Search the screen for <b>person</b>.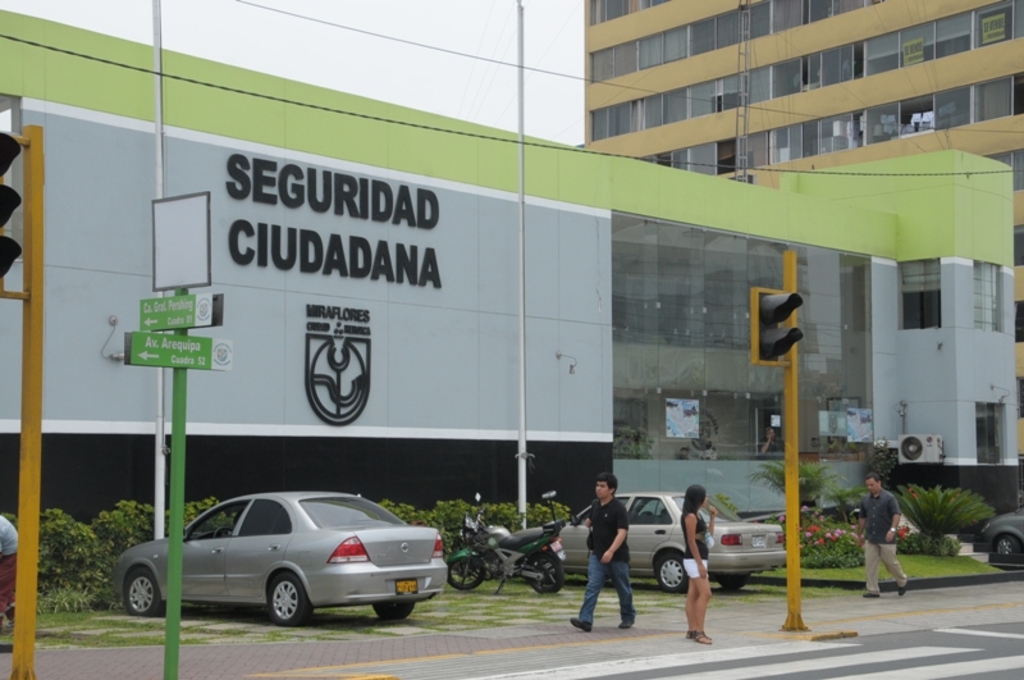
Found at x1=682, y1=483, x2=717, y2=645.
